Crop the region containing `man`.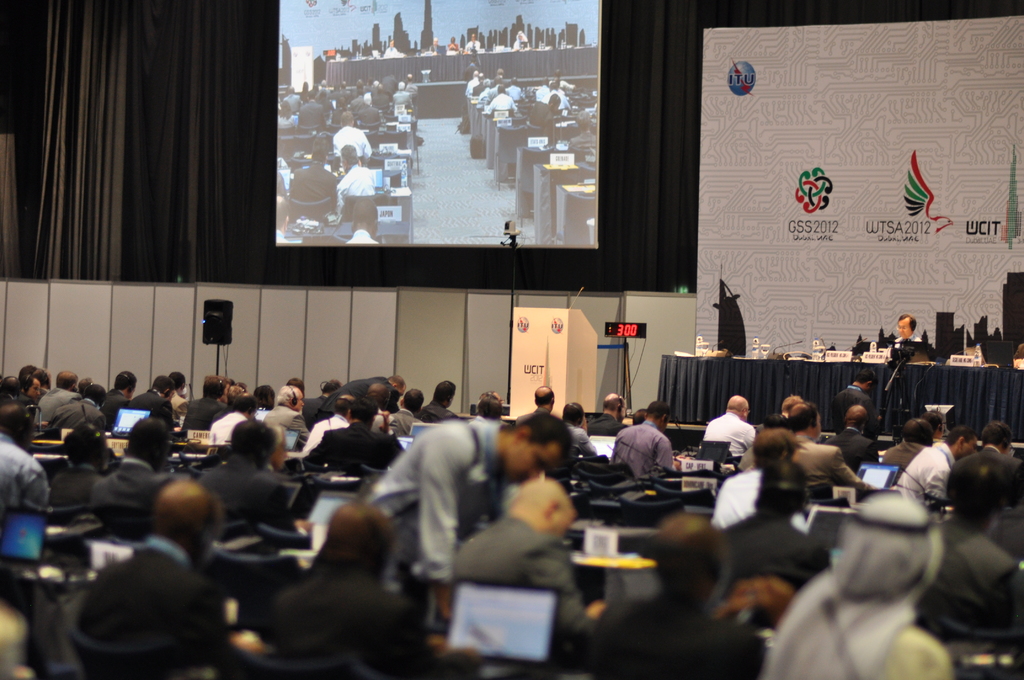
Crop region: rect(601, 513, 761, 679).
